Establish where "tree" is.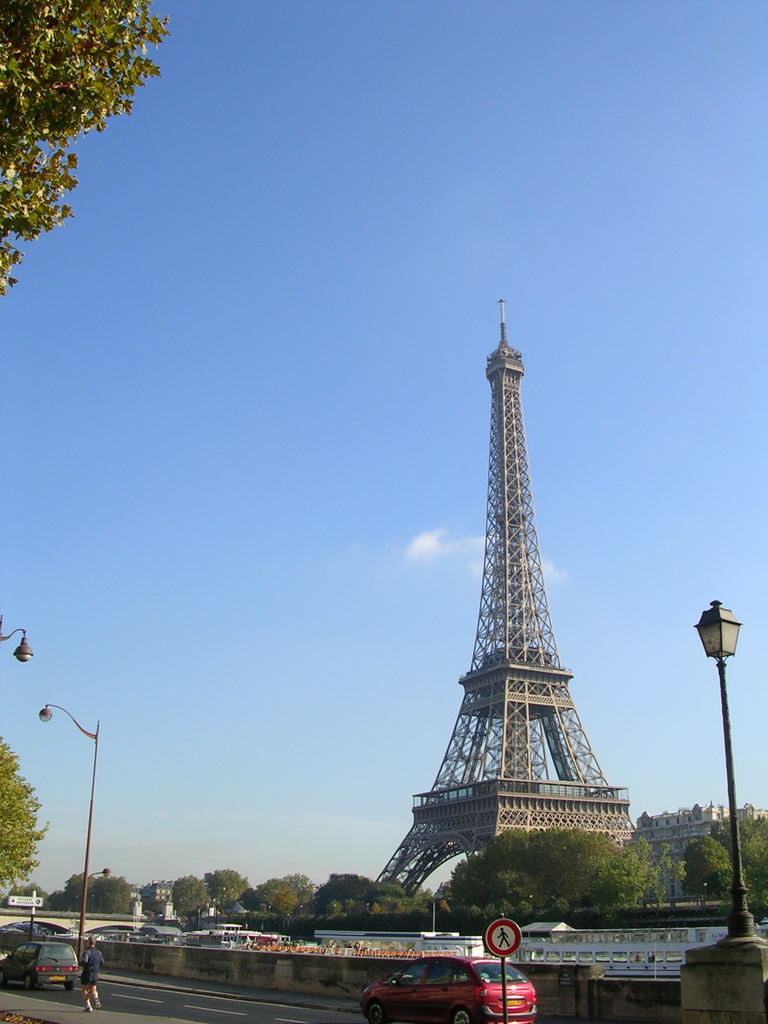
Established at detection(203, 867, 247, 919).
